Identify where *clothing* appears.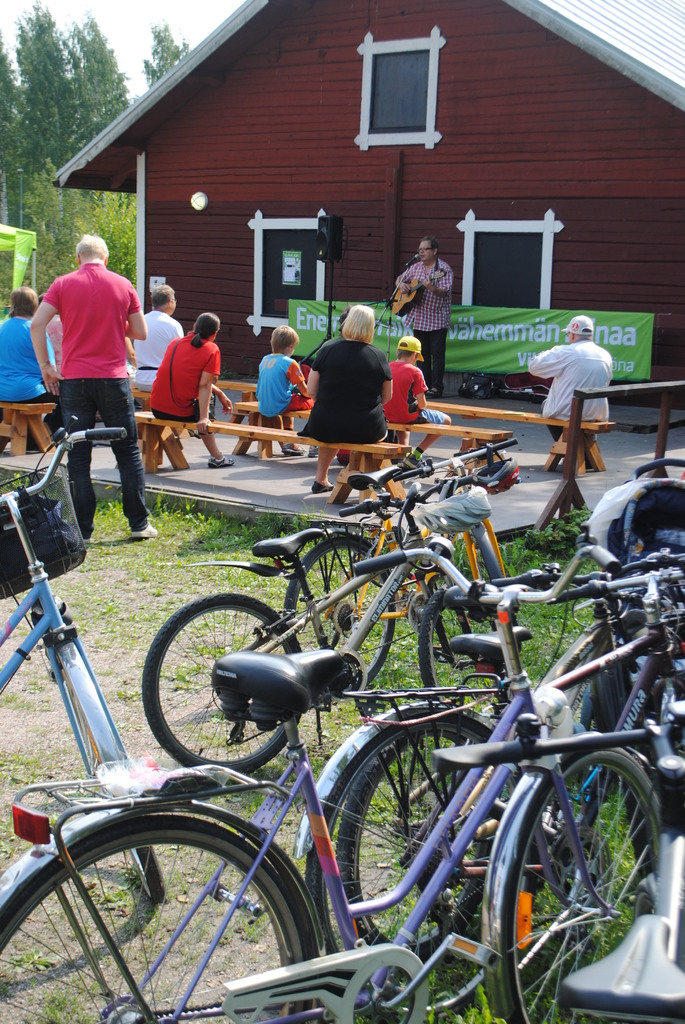
Appears at <box>36,253,150,536</box>.
